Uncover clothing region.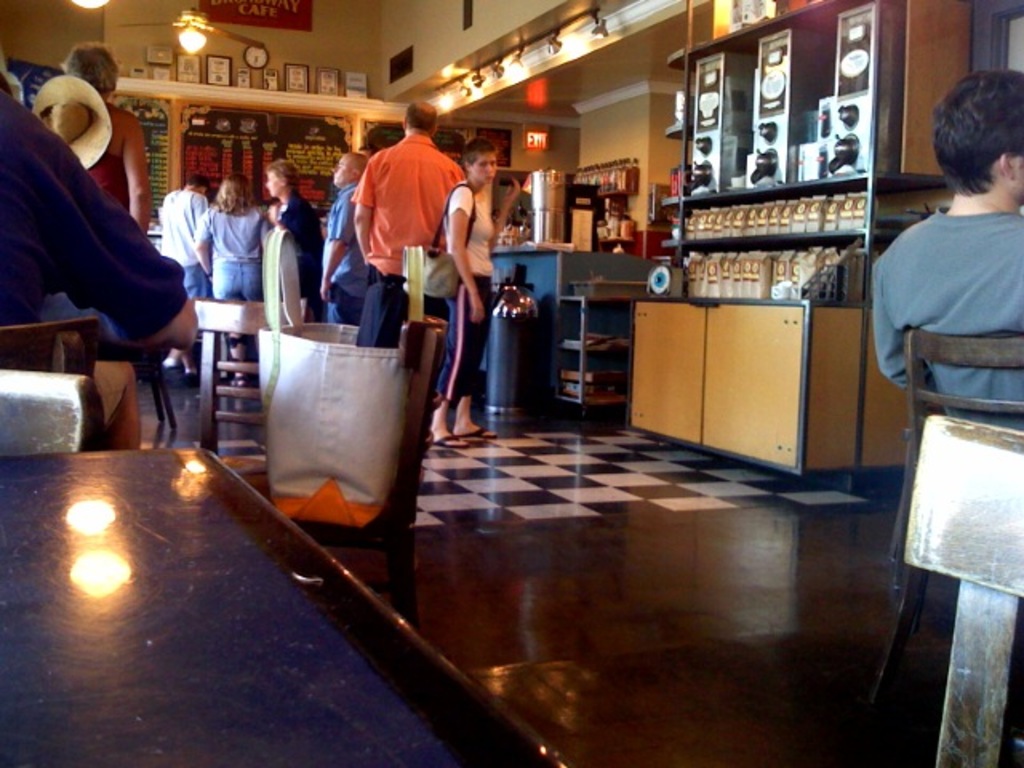
Uncovered: [445, 173, 496, 389].
